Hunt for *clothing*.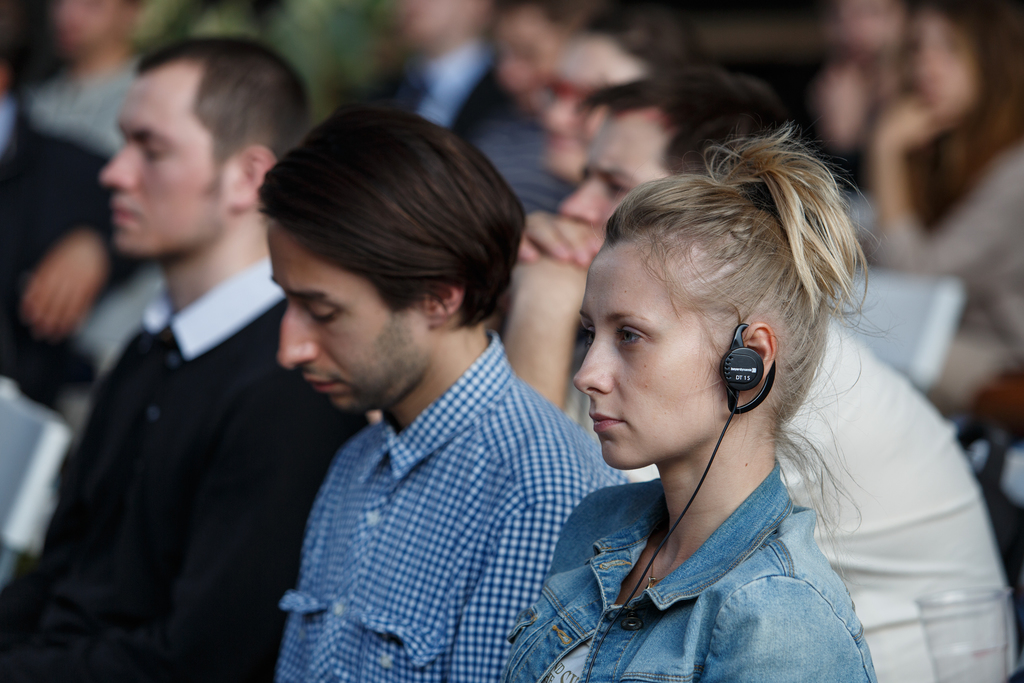
Hunted down at 257, 320, 632, 682.
